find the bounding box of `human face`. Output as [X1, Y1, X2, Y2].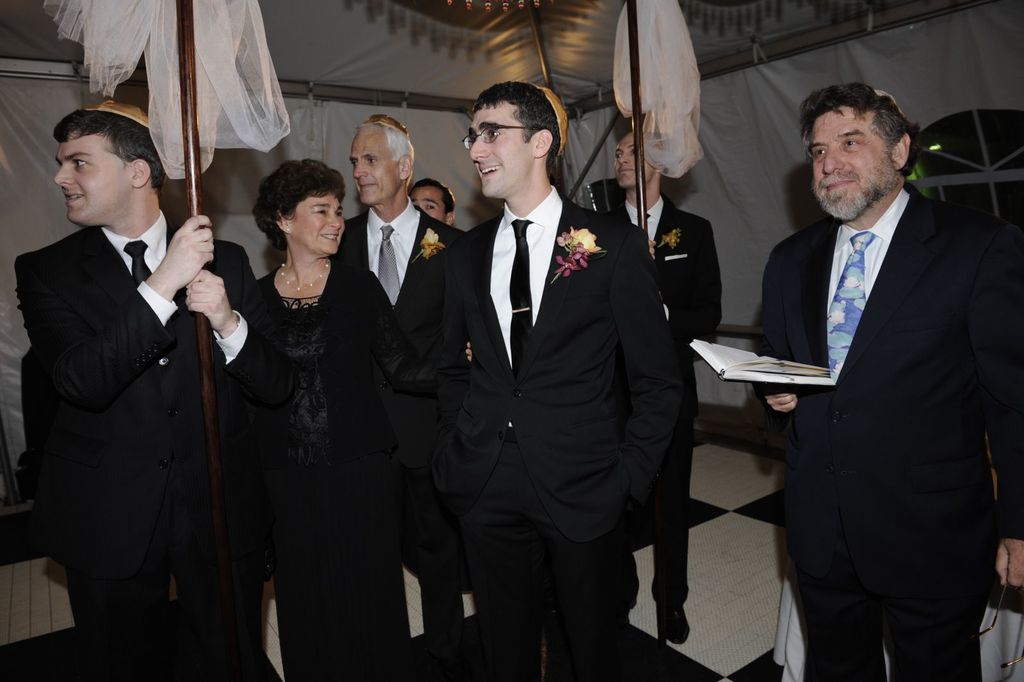
[58, 138, 127, 231].
